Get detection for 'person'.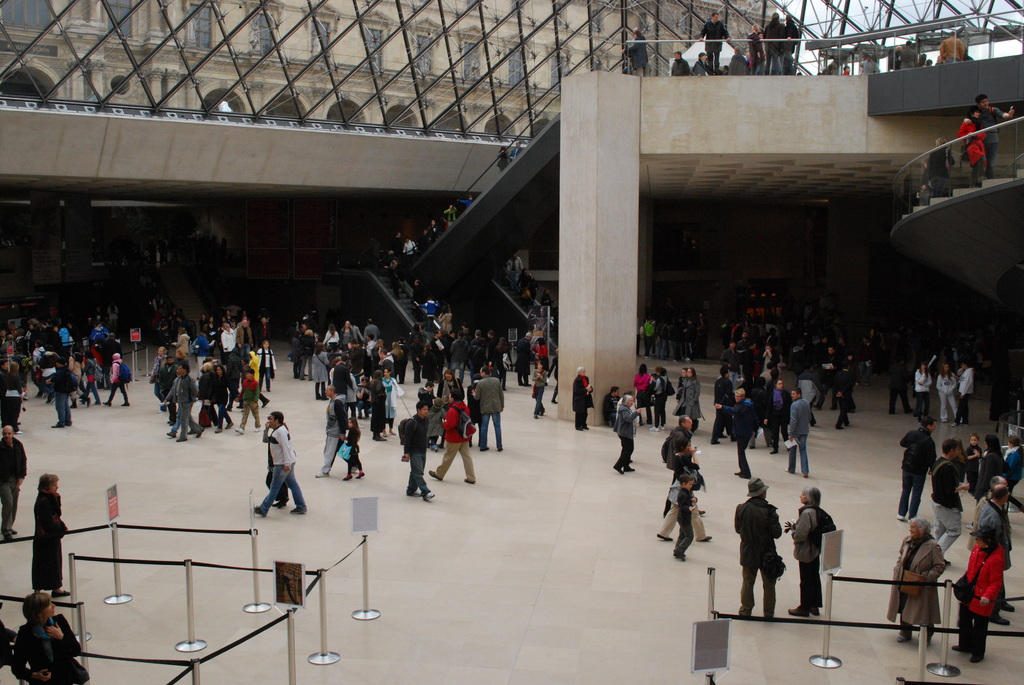
Detection: bbox=[976, 91, 1014, 175].
